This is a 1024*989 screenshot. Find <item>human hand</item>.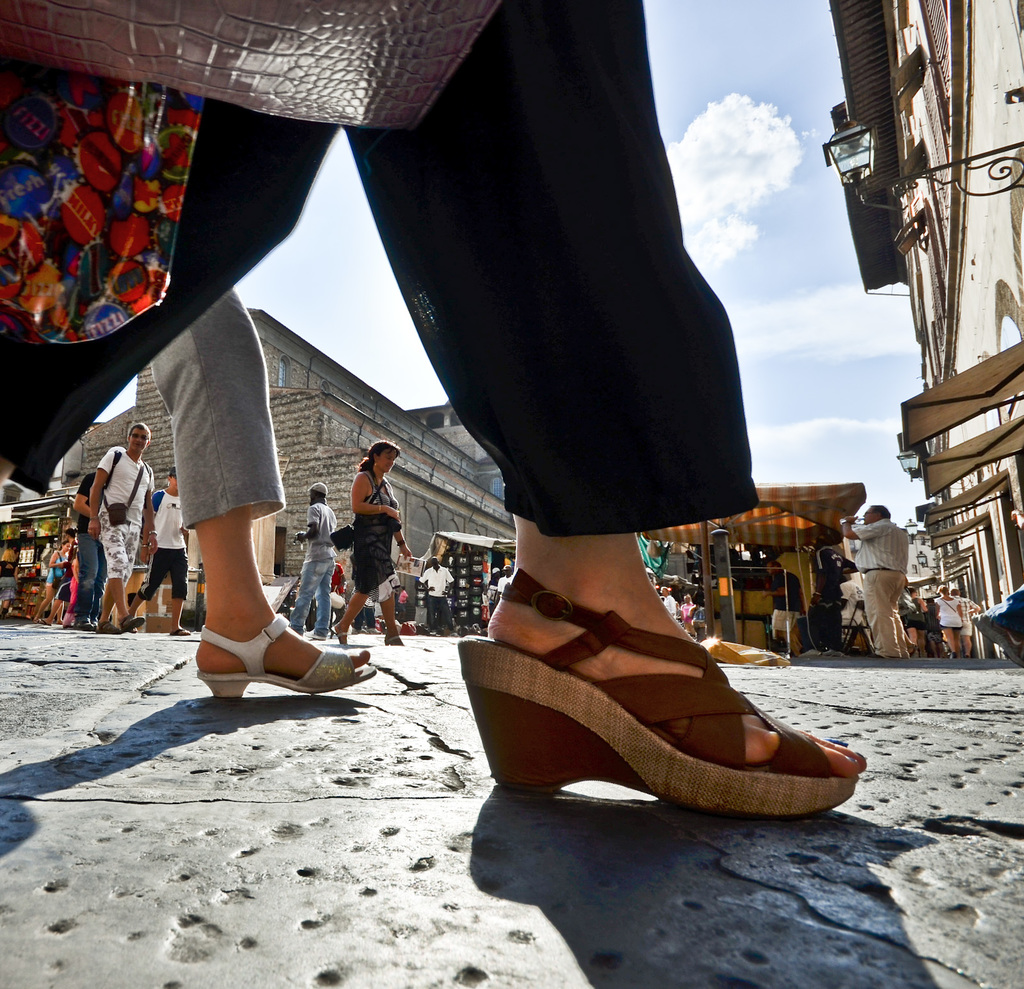
Bounding box: box=[179, 521, 189, 536].
